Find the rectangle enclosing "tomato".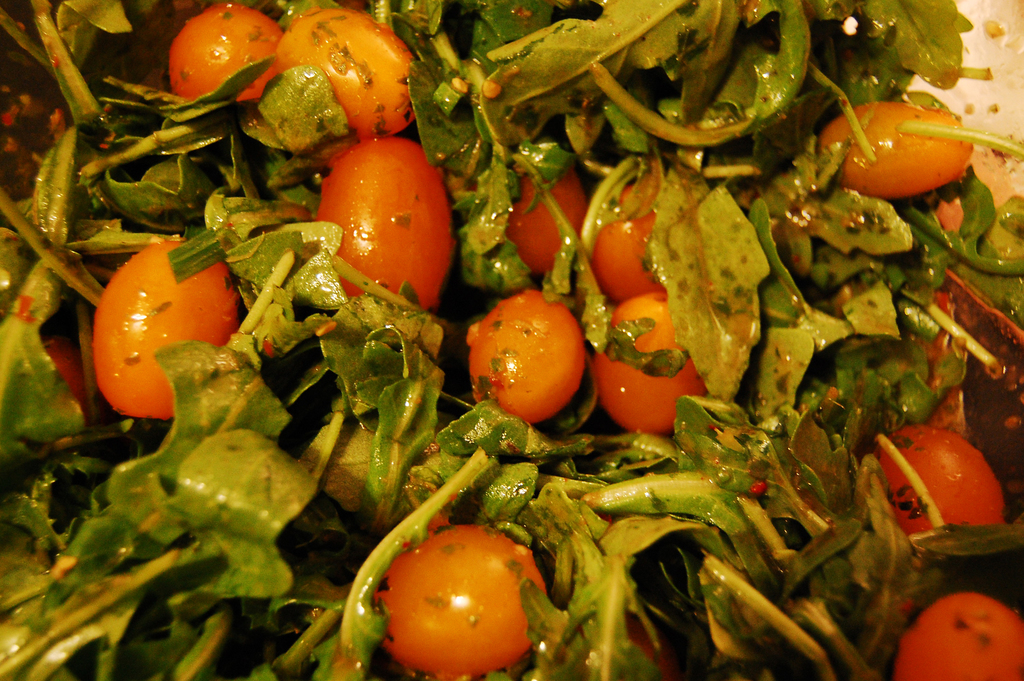
box(168, 3, 289, 129).
